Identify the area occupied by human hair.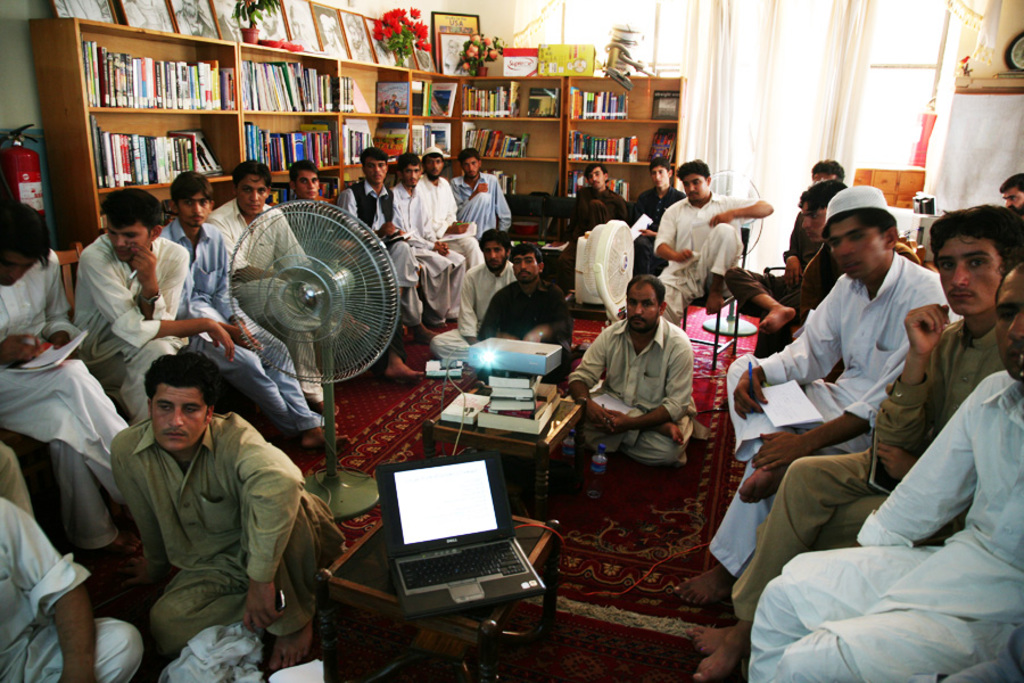
Area: BBox(354, 142, 382, 166).
